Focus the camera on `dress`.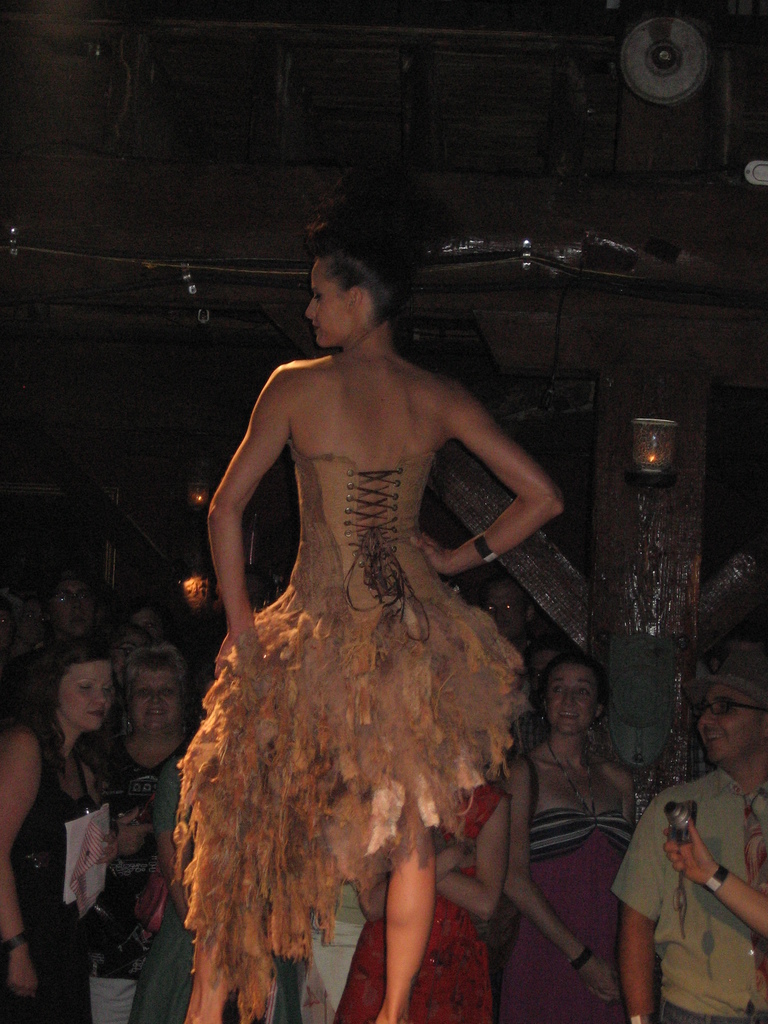
Focus region: rect(324, 781, 515, 1022).
